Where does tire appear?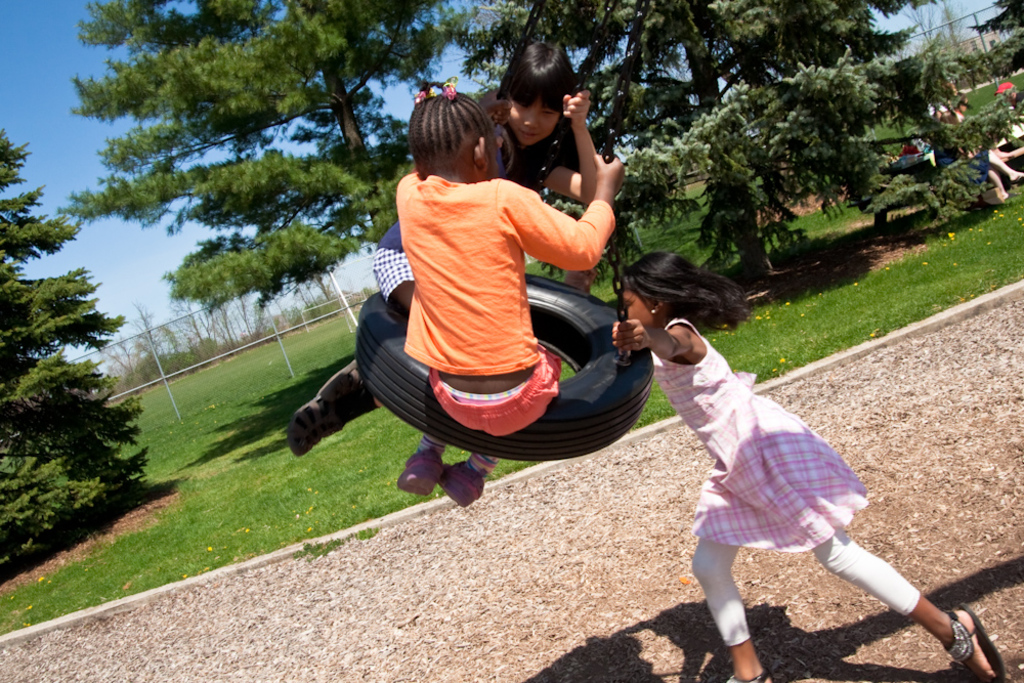
Appears at (left=353, top=266, right=665, bottom=461).
